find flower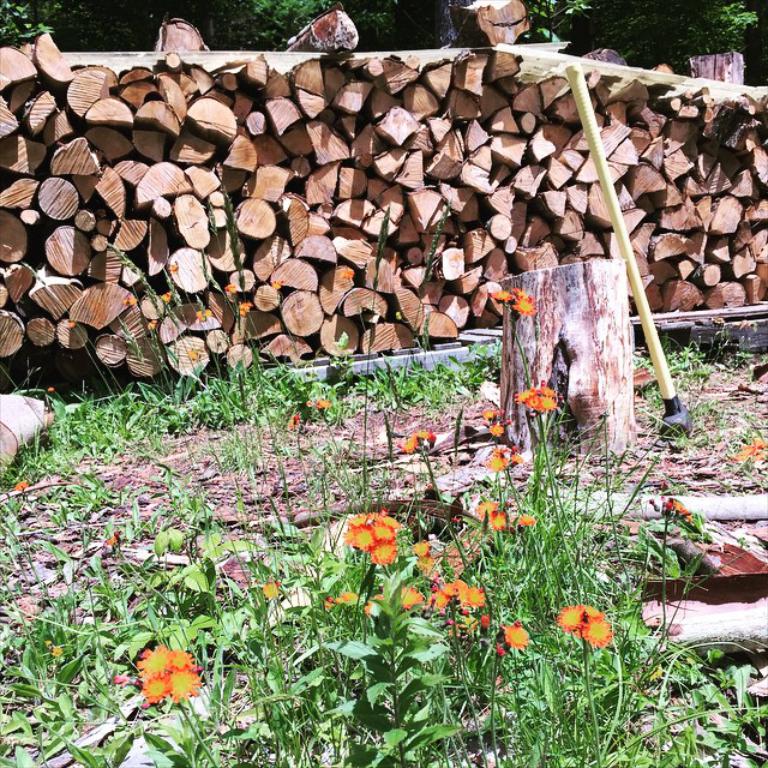
x1=584 y1=599 x2=602 y2=623
